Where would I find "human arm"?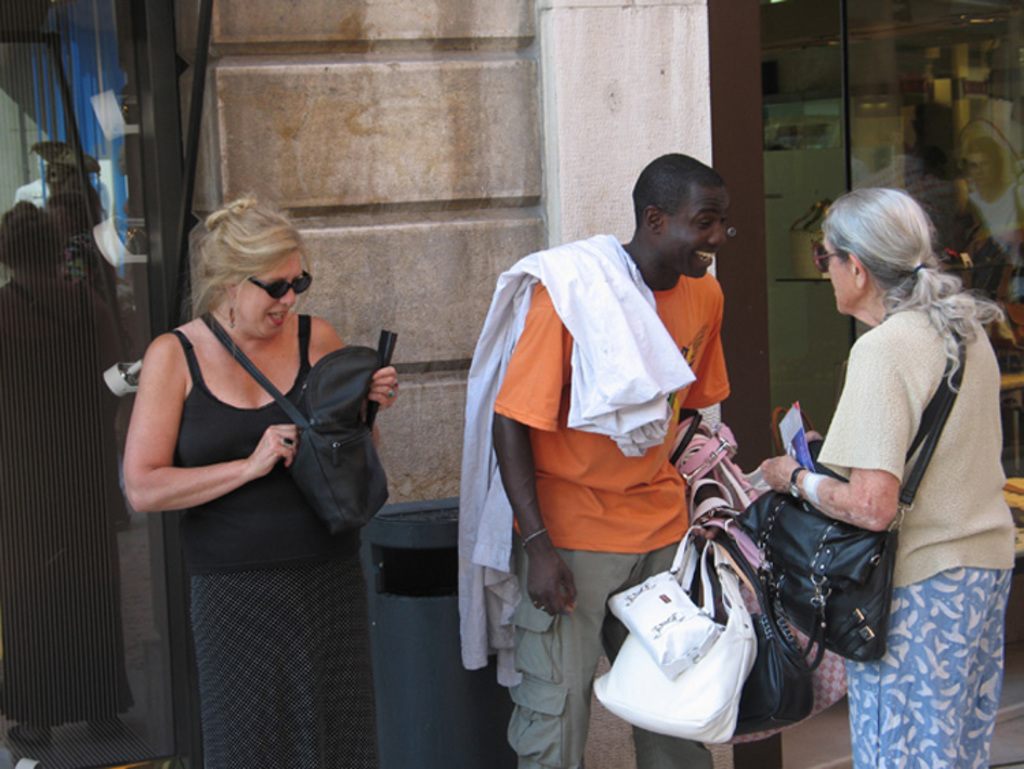
At x1=330 y1=317 x2=401 y2=440.
